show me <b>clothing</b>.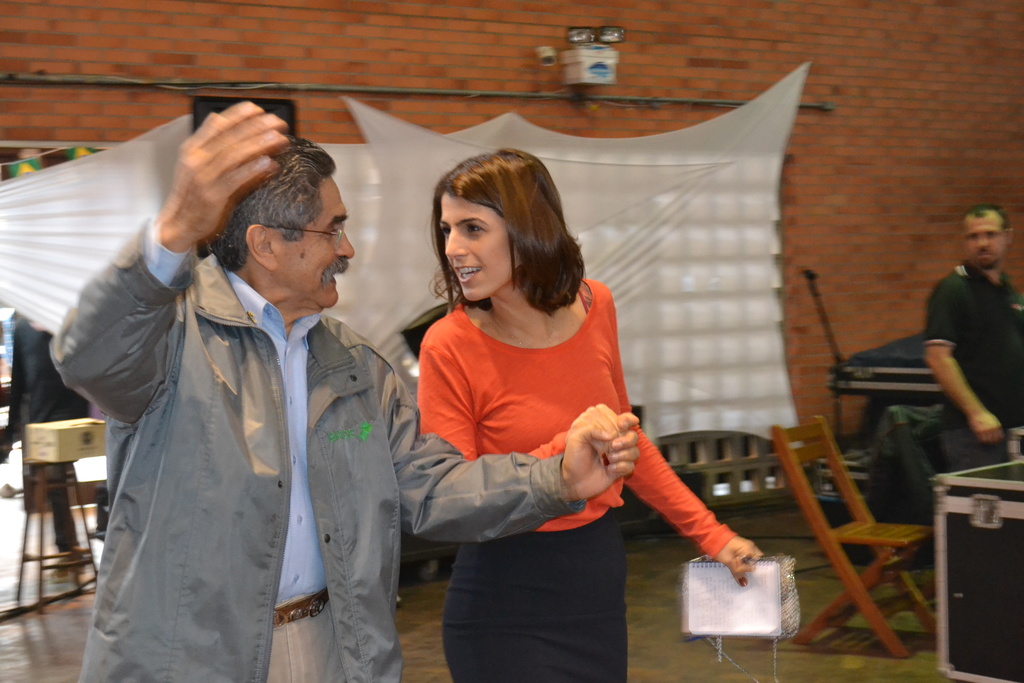
<b>clothing</b> is here: <region>422, 276, 737, 682</region>.
